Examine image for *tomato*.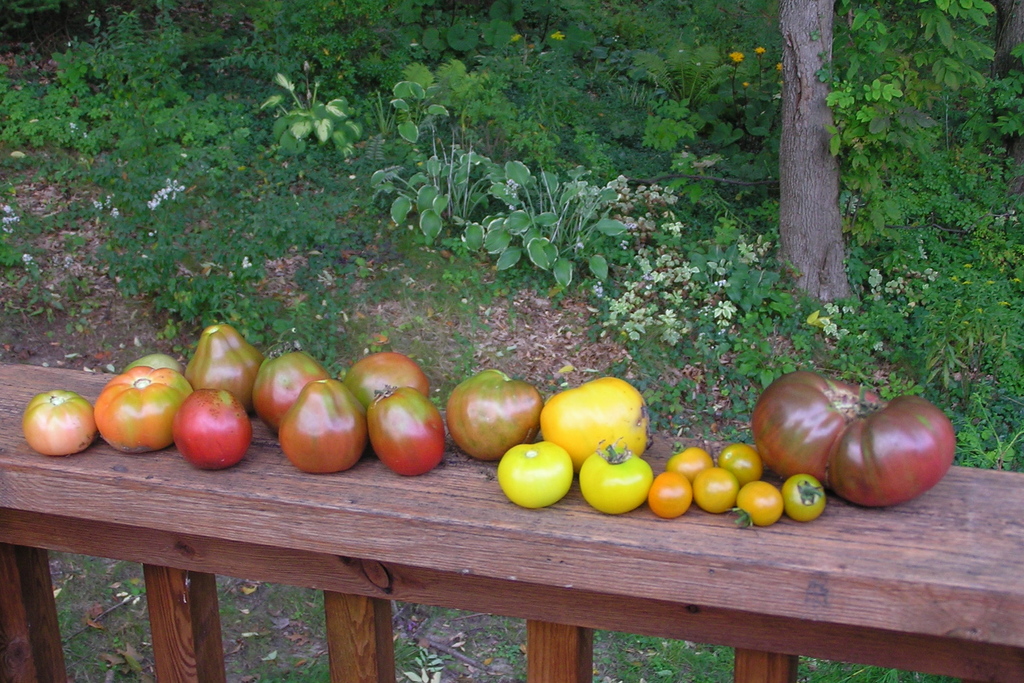
Examination result: 781,478,829,515.
